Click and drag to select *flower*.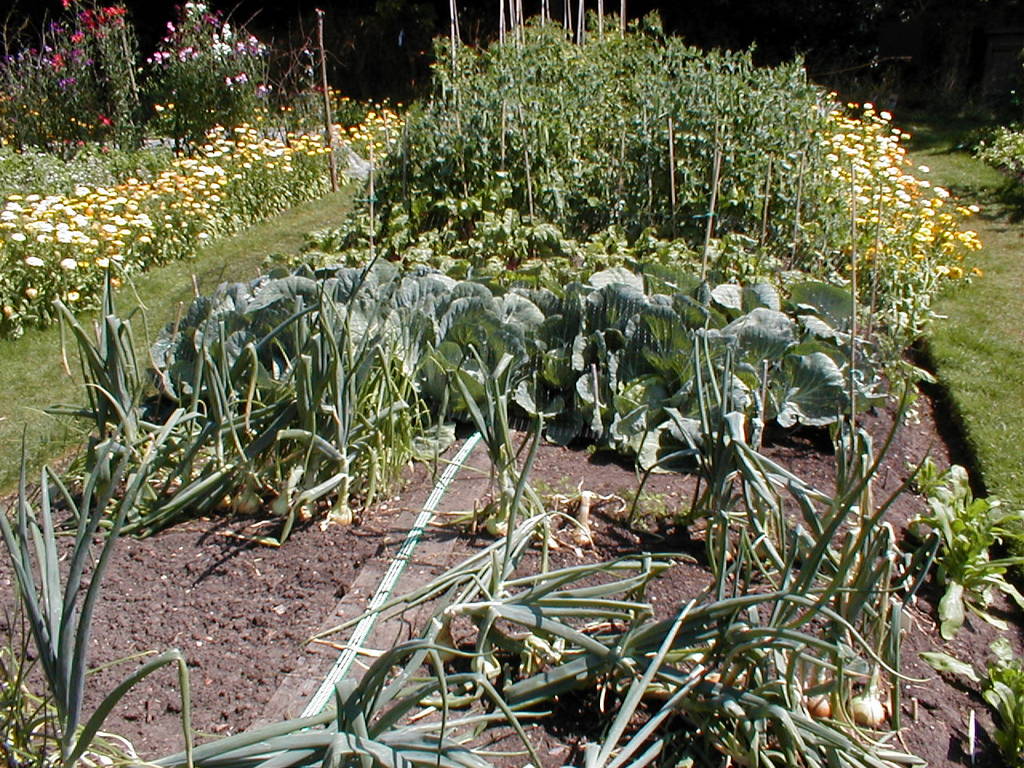
Selection: <region>23, 282, 38, 300</region>.
